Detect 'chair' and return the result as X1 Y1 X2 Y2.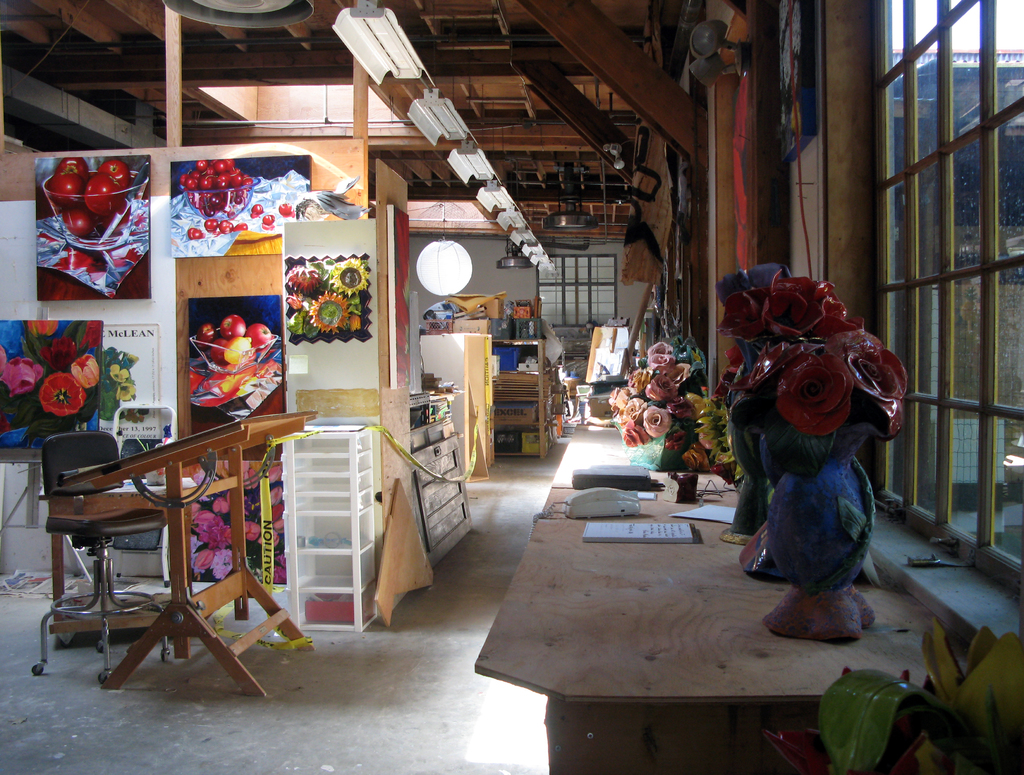
39 432 166 607.
